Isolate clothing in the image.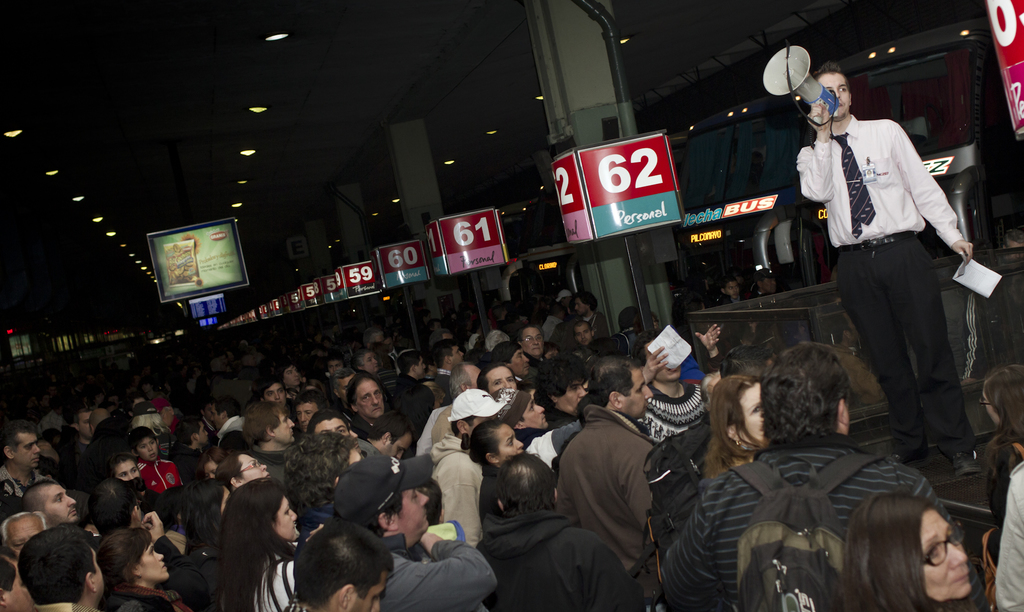
Isolated region: [803, 55, 977, 465].
